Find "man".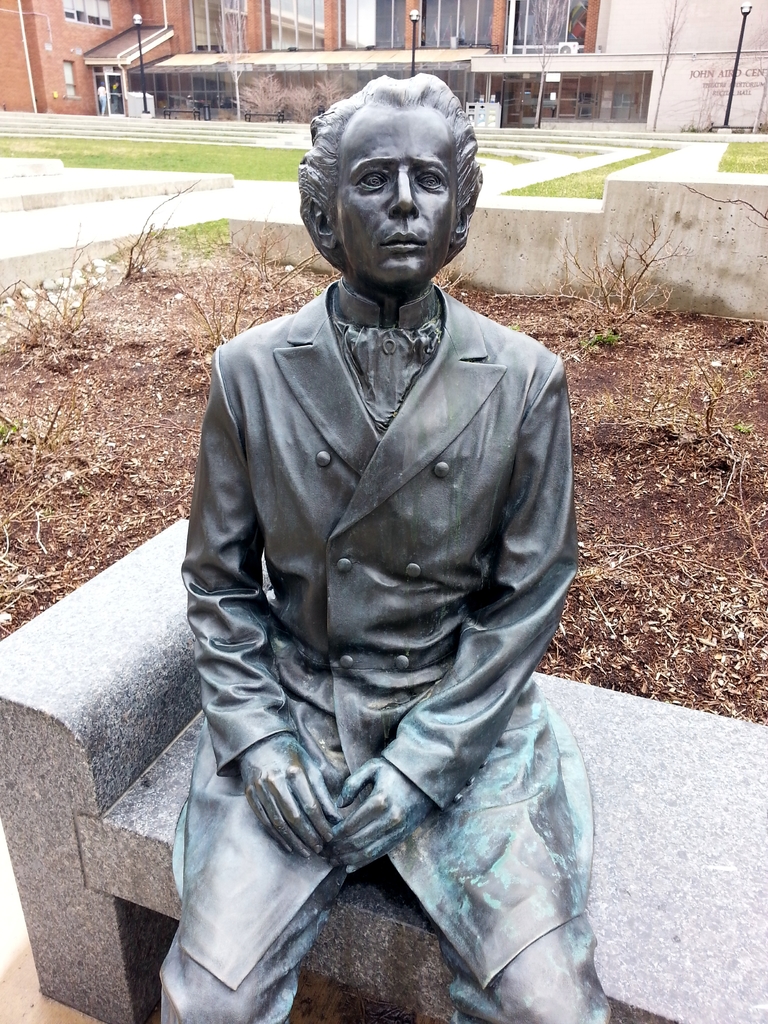
bbox(136, 13, 636, 1011).
